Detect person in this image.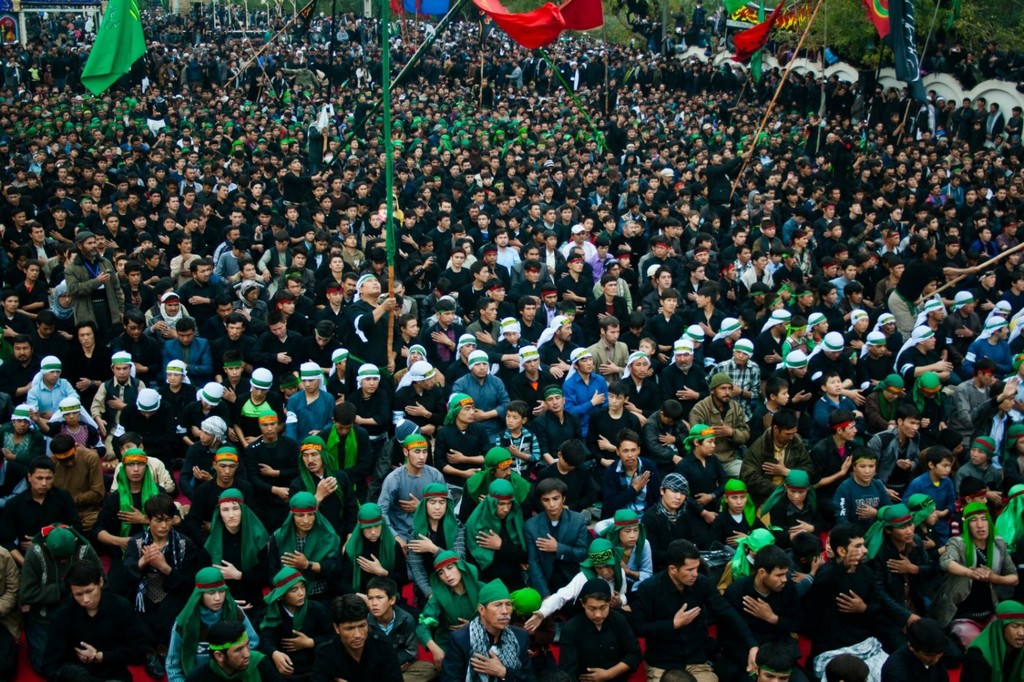
Detection: 342,362,392,484.
